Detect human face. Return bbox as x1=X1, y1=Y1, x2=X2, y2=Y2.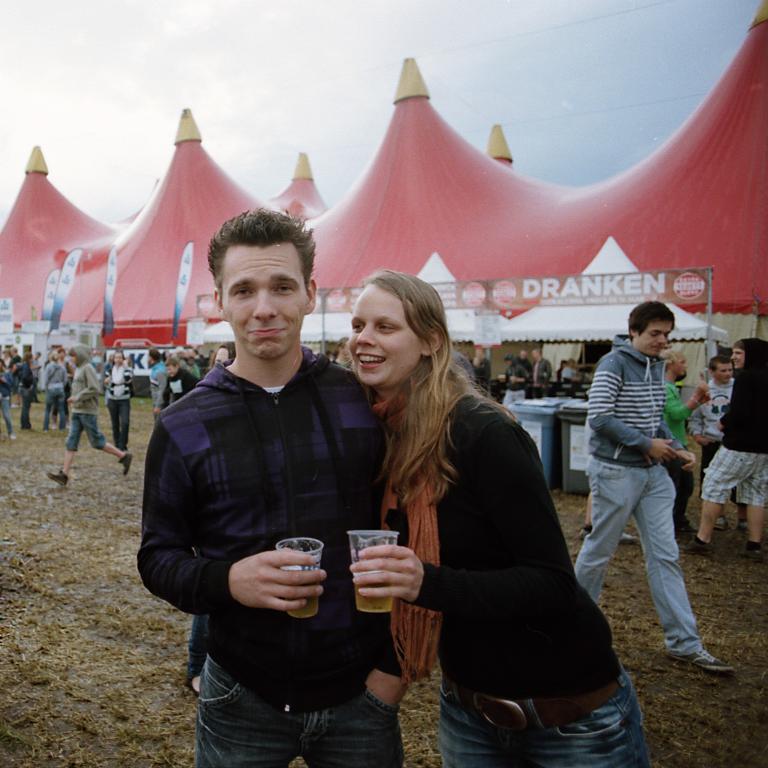
x1=214, y1=238, x2=312, y2=365.
